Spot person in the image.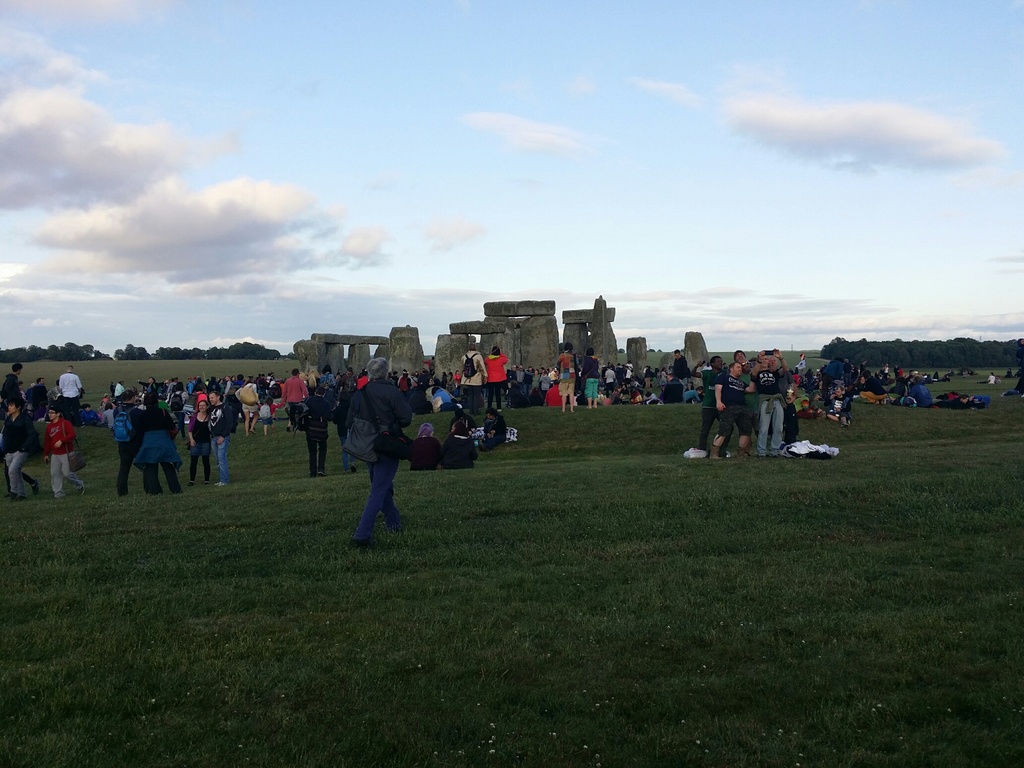
person found at region(676, 348, 688, 380).
